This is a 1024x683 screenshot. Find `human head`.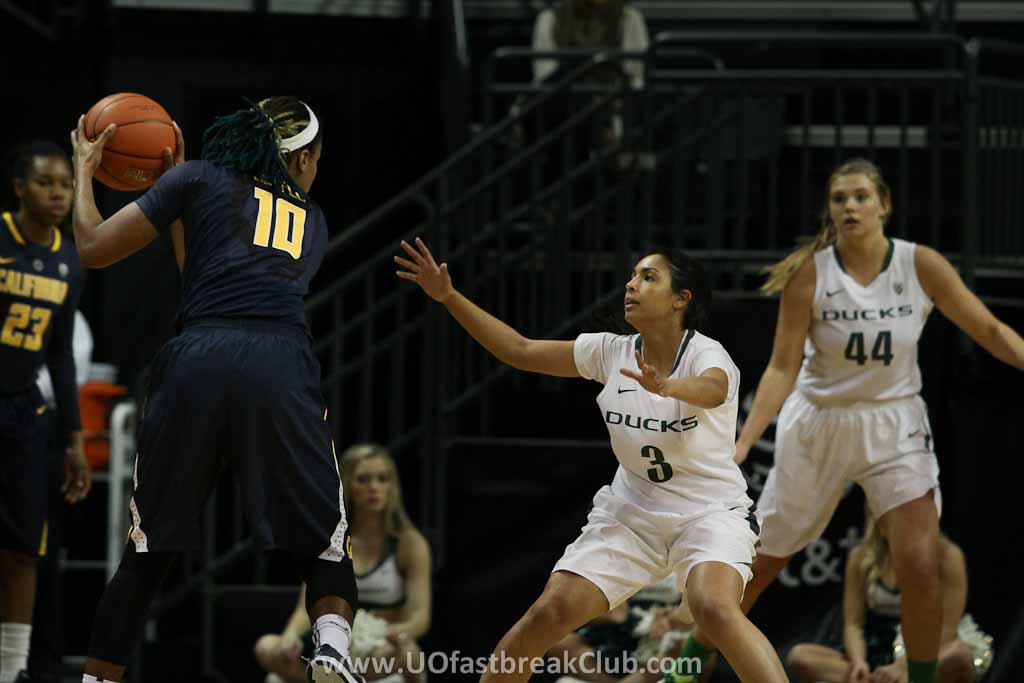
Bounding box: (335, 438, 397, 509).
